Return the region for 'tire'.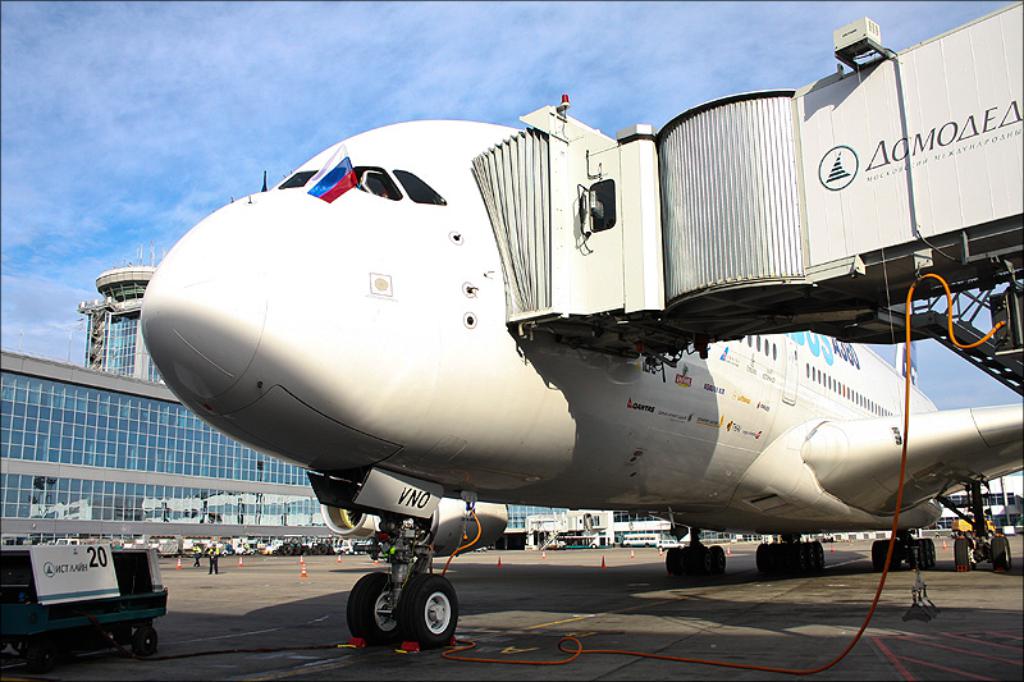
crop(27, 635, 58, 672).
